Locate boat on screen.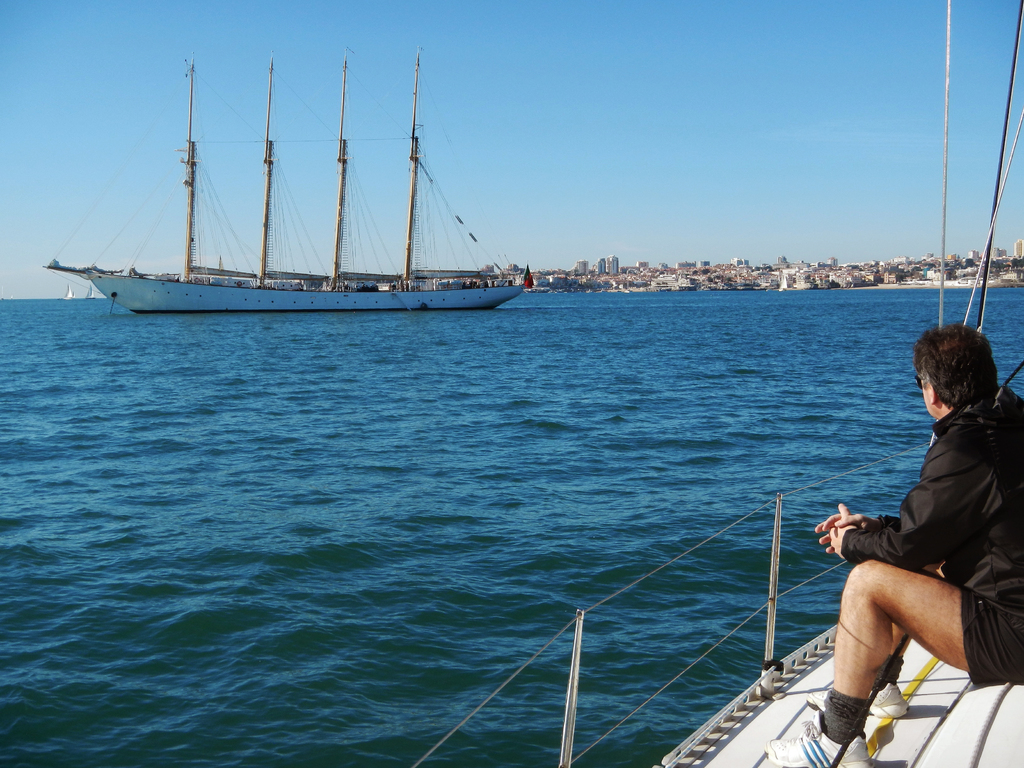
On screen at x1=44 y1=42 x2=529 y2=308.
